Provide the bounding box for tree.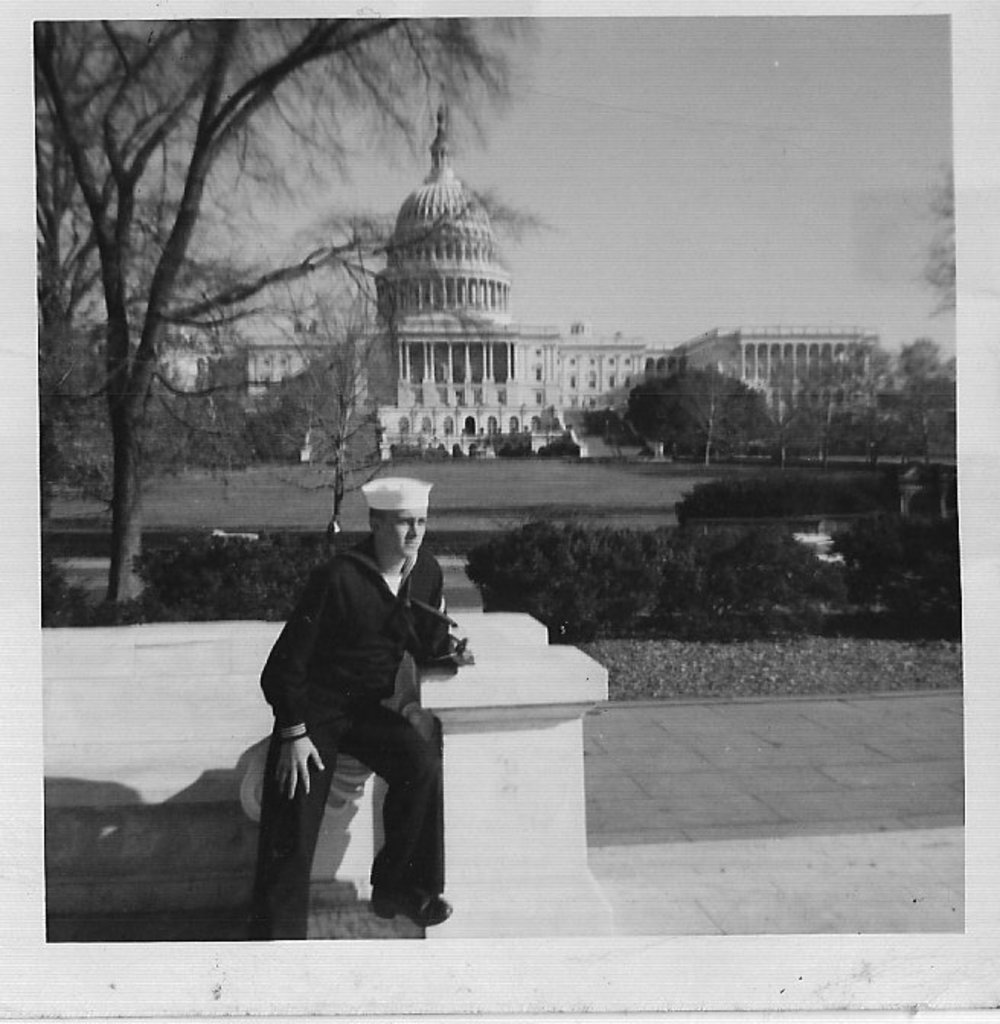
region(23, 14, 412, 602).
